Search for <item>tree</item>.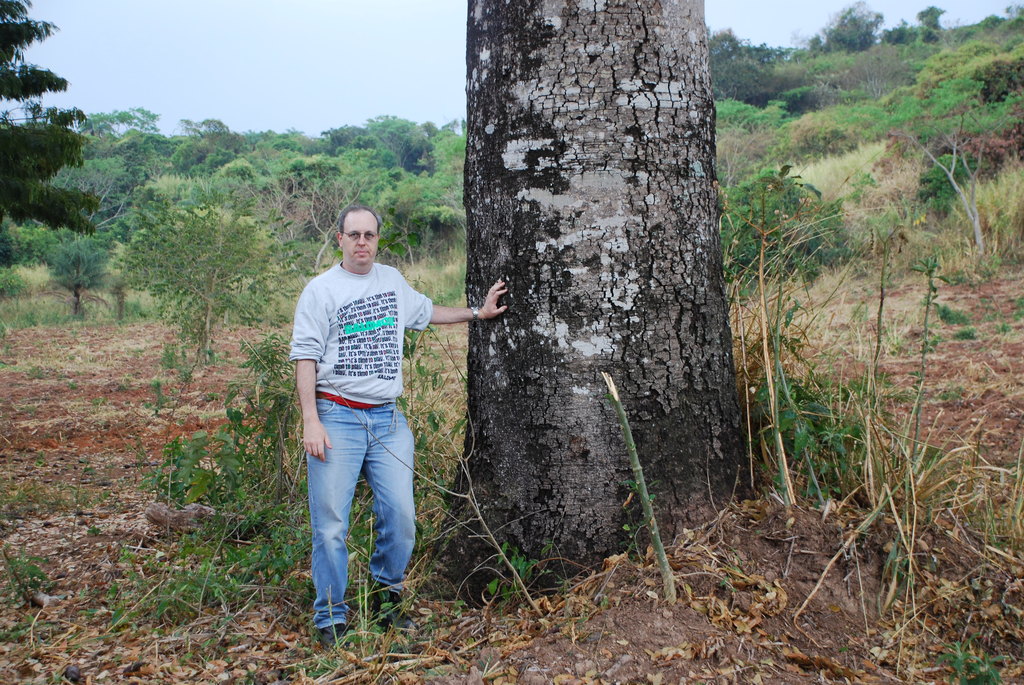
Found at 96:318:310:638.
